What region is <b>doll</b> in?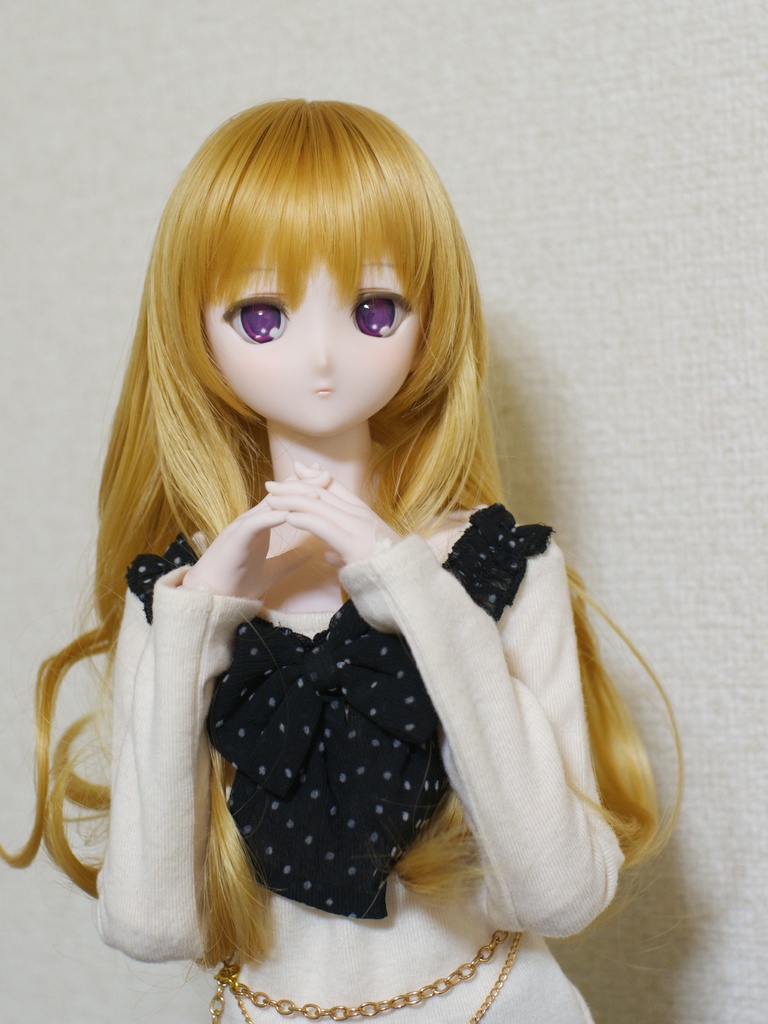
left=33, top=111, right=660, bottom=992.
